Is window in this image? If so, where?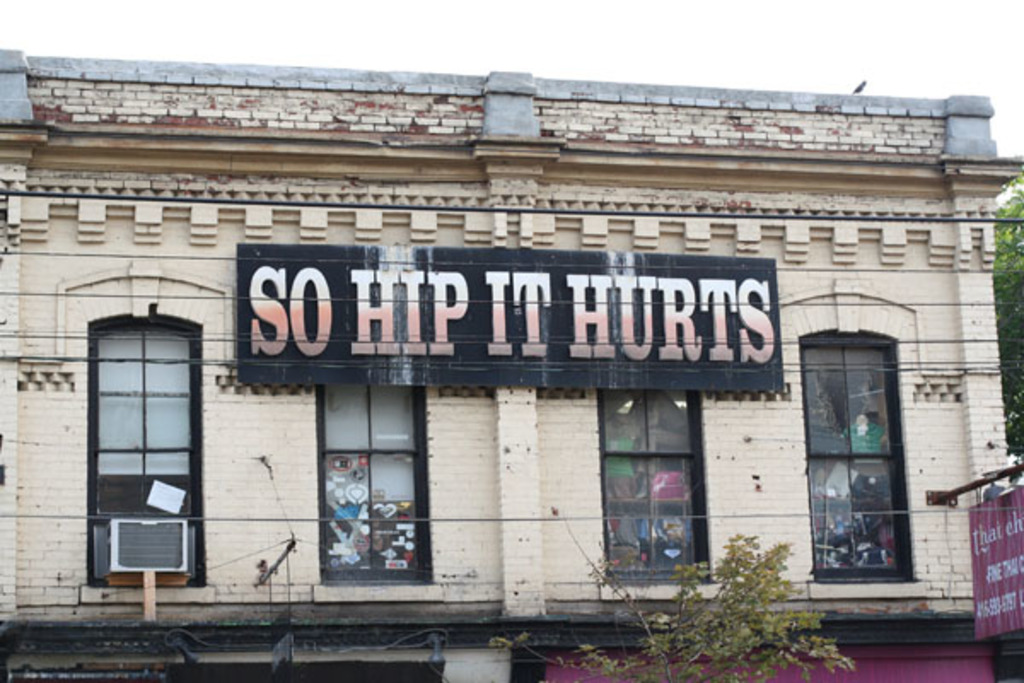
Yes, at box(96, 311, 208, 593).
